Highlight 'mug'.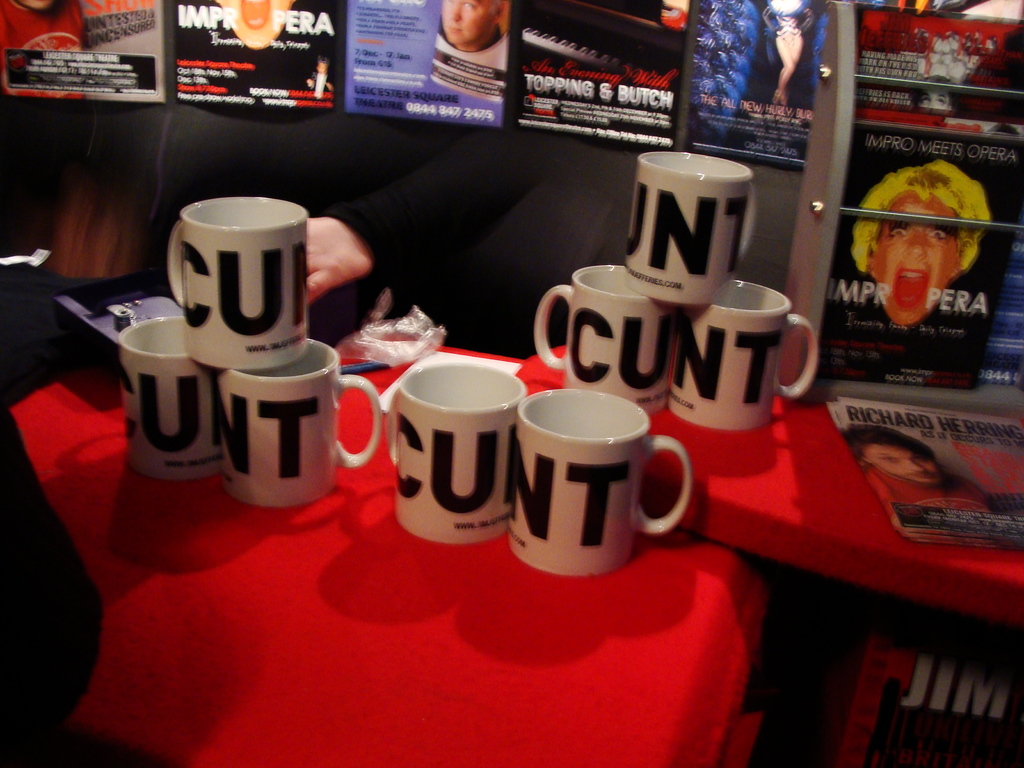
Highlighted region: left=218, top=336, right=376, bottom=508.
